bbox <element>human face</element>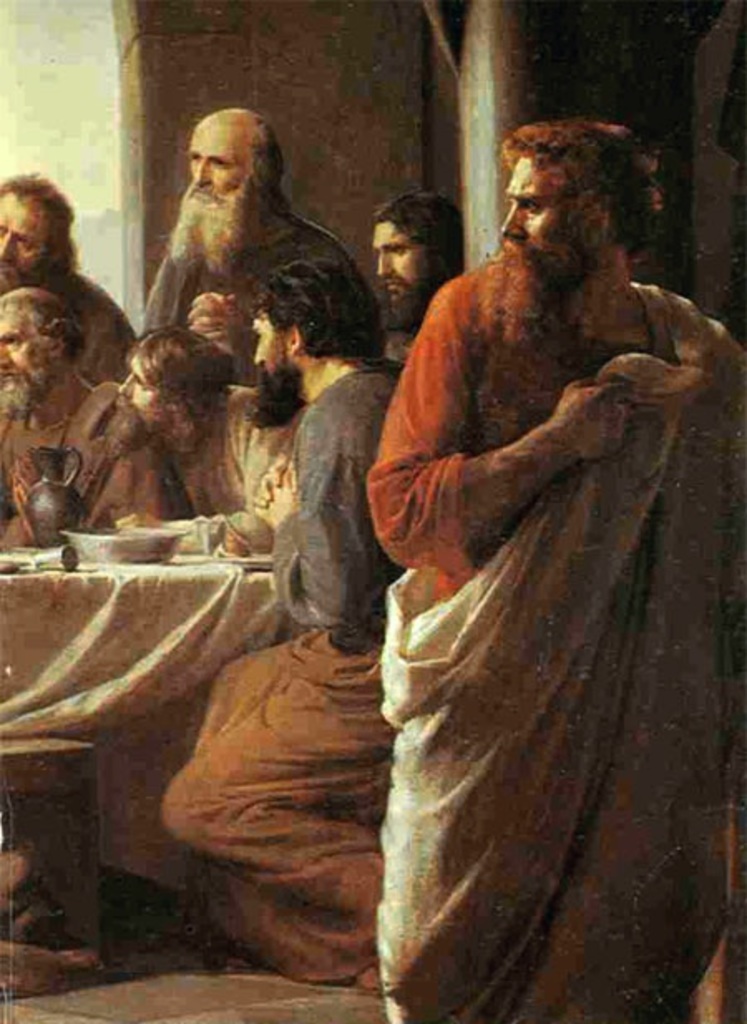
region(0, 193, 48, 287)
